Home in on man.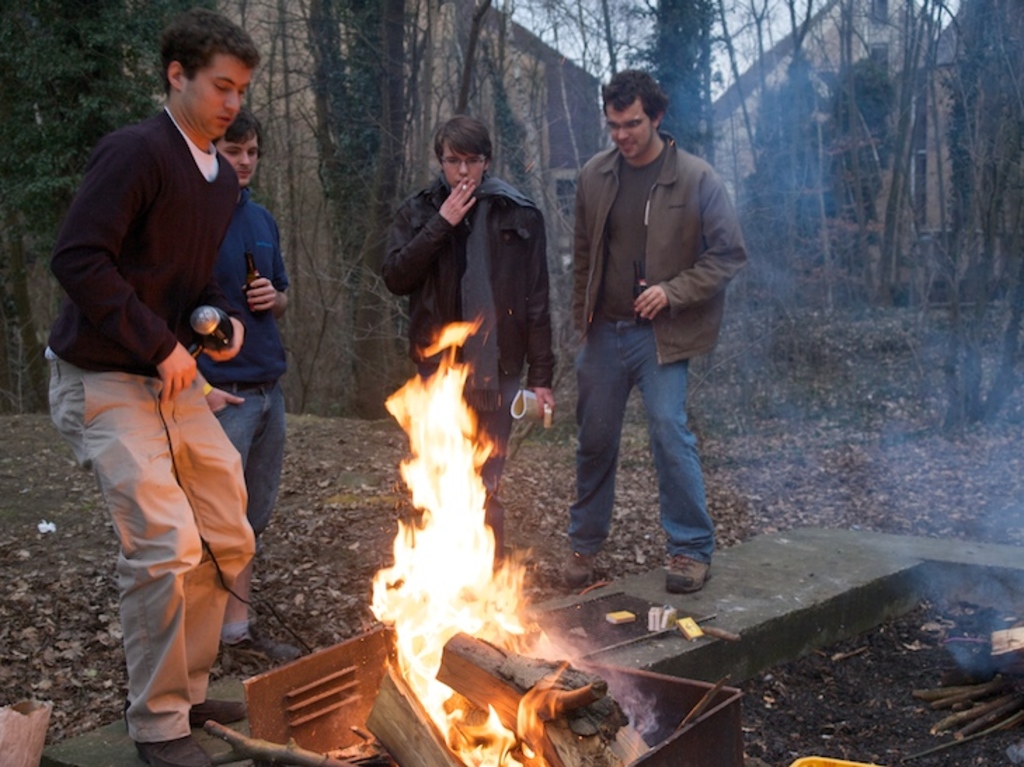
Homed in at x1=46 y1=10 x2=261 y2=766.
